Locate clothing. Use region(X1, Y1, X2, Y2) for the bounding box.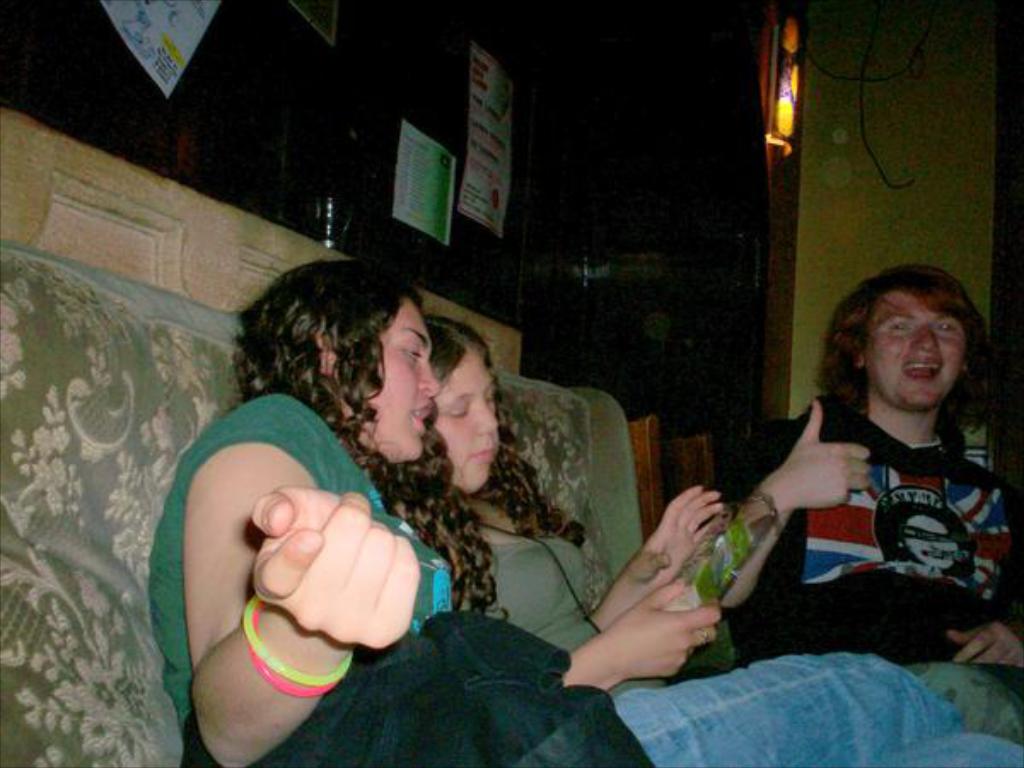
region(708, 375, 1022, 693).
